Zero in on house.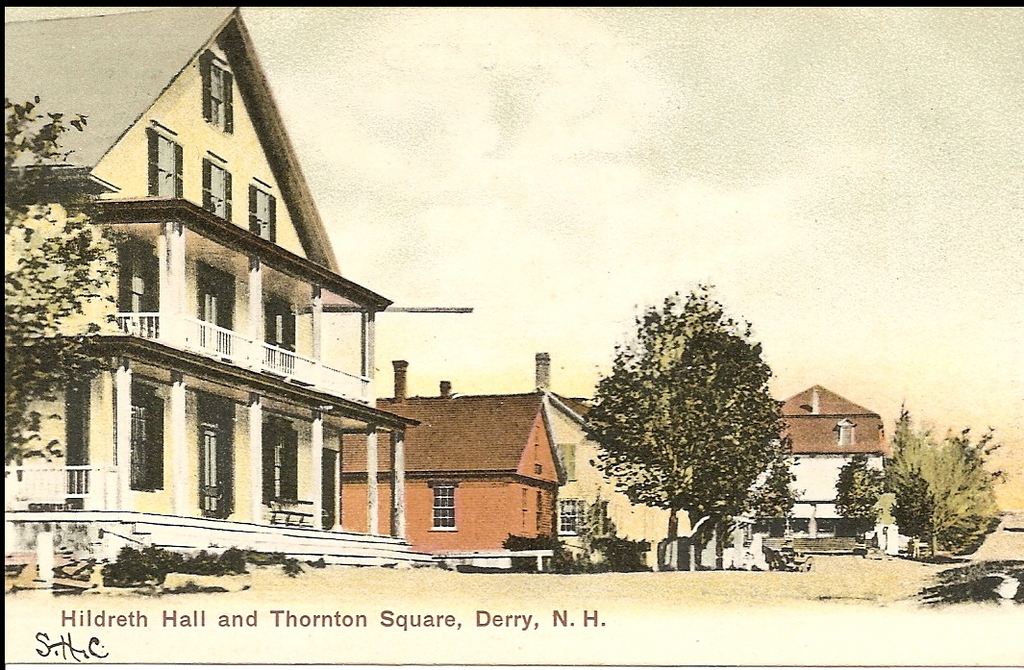
Zeroed in: 55:48:552:599.
